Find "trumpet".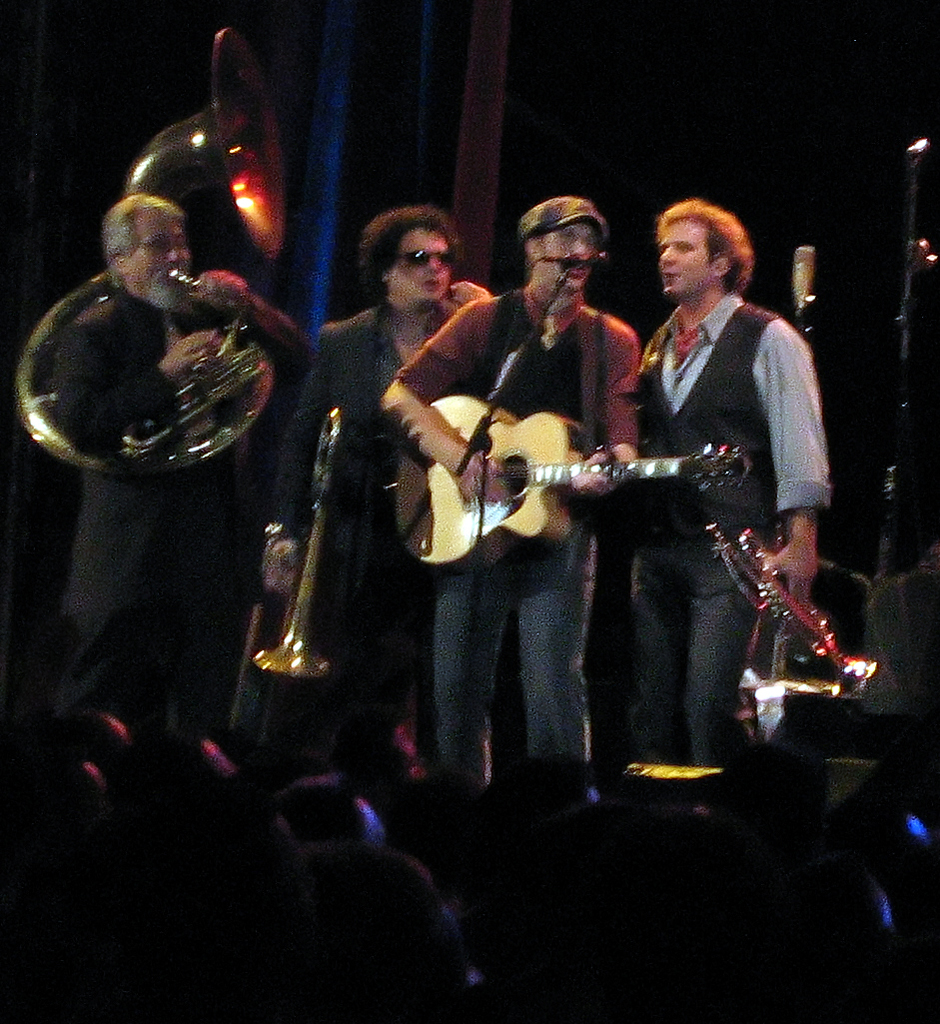
rect(703, 523, 875, 691).
